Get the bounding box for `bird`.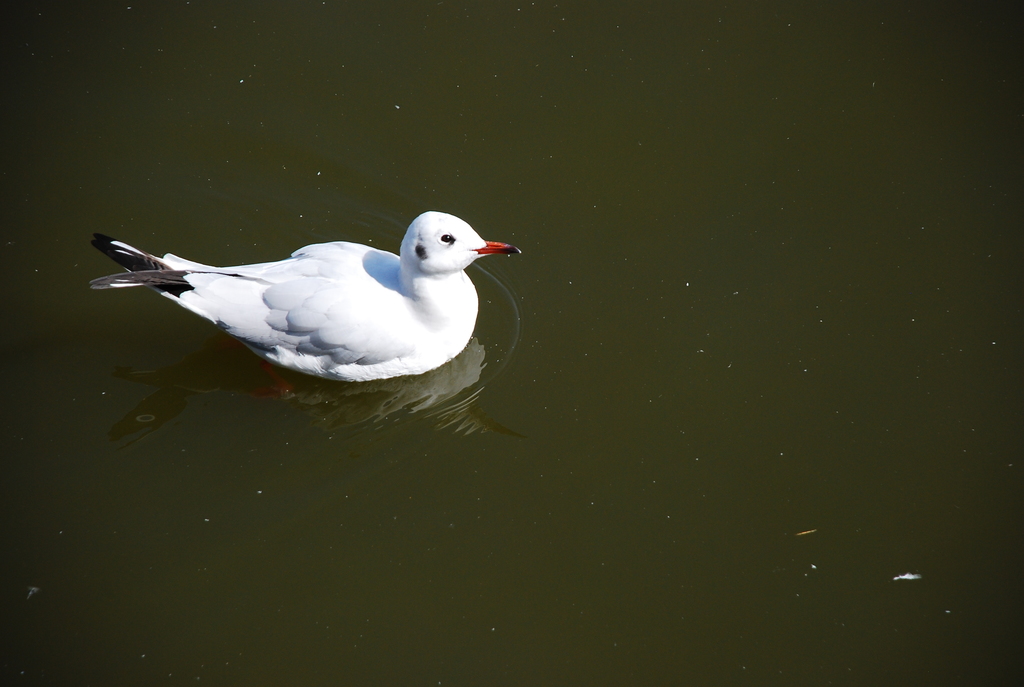
102,205,511,382.
